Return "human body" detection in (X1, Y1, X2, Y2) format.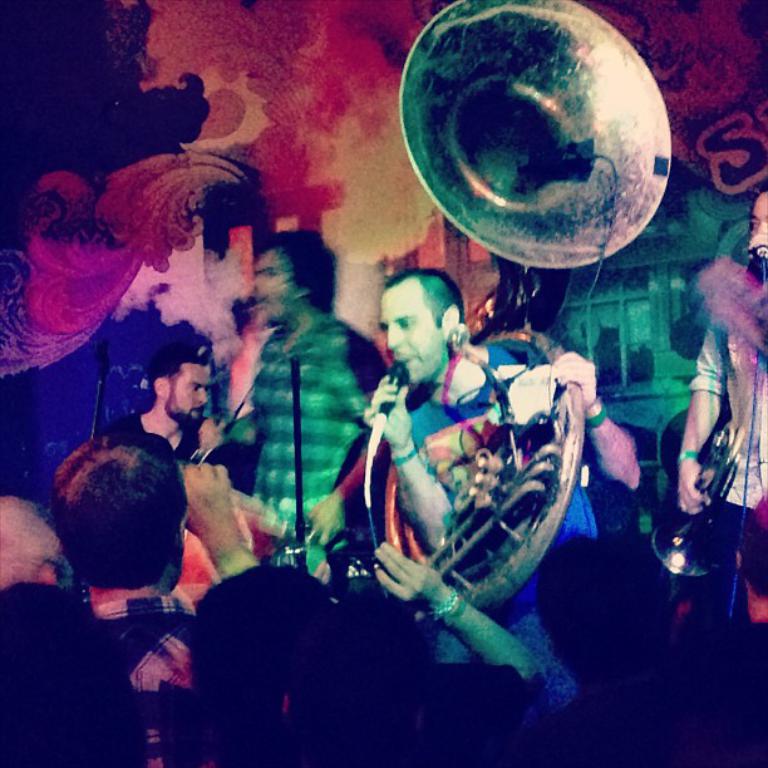
(540, 359, 636, 627).
